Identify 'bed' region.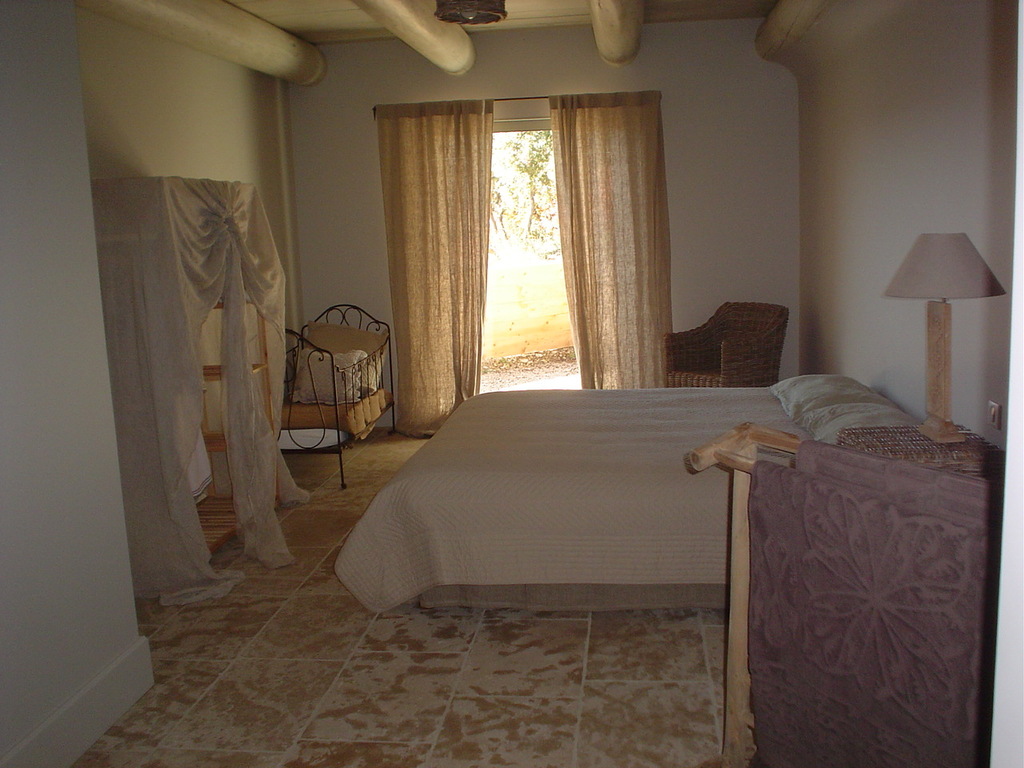
Region: crop(322, 349, 783, 651).
